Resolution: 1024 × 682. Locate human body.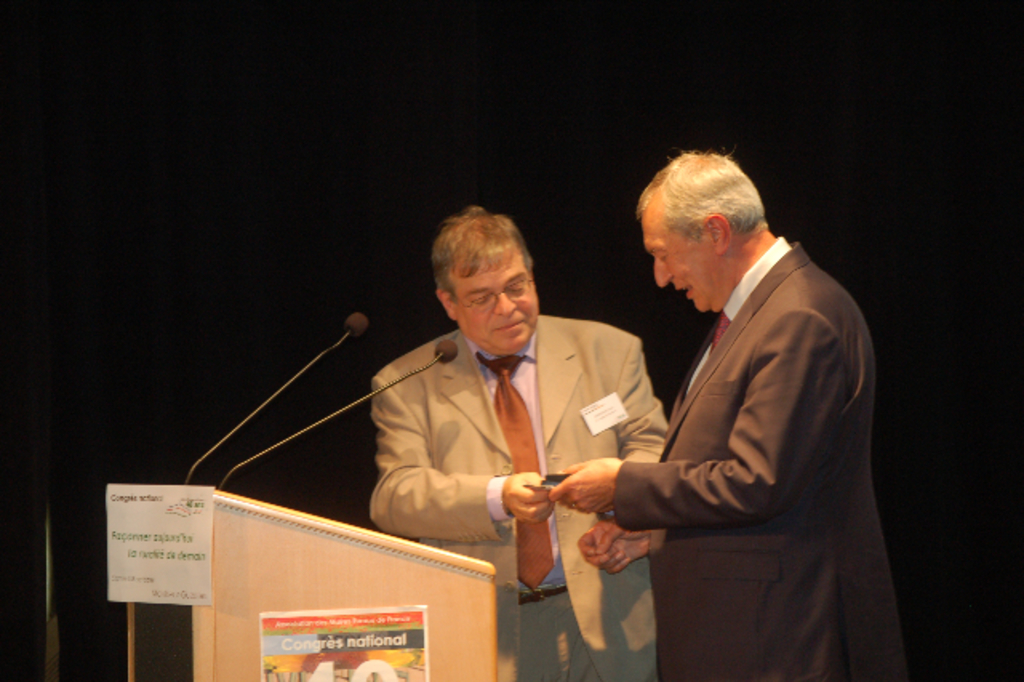
bbox=(307, 234, 661, 642).
